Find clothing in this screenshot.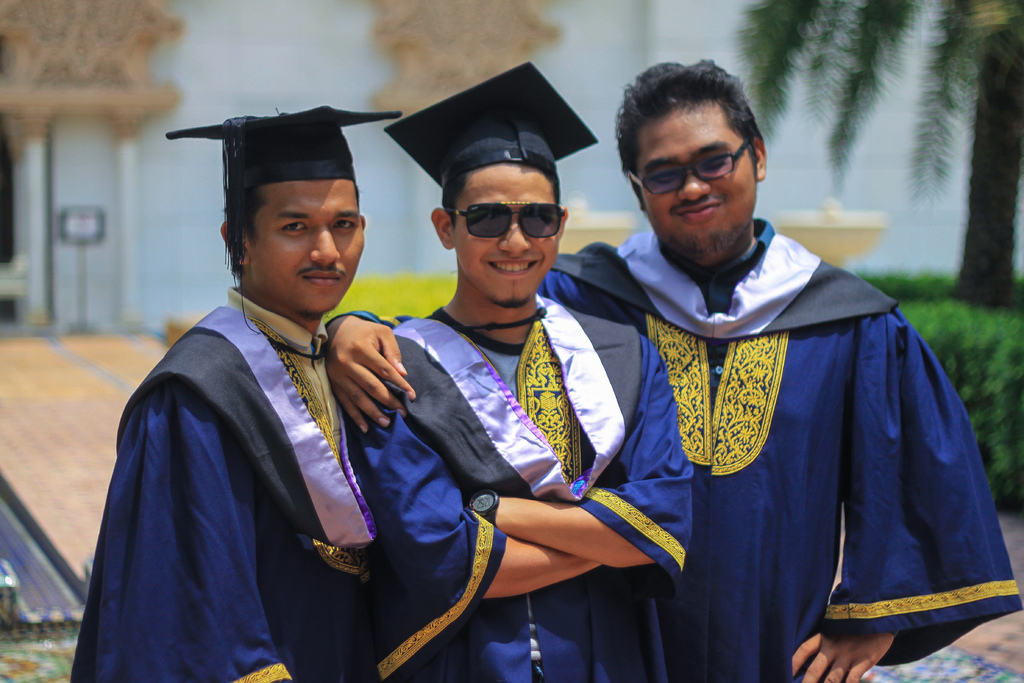
The bounding box for clothing is select_region(535, 215, 1022, 682).
